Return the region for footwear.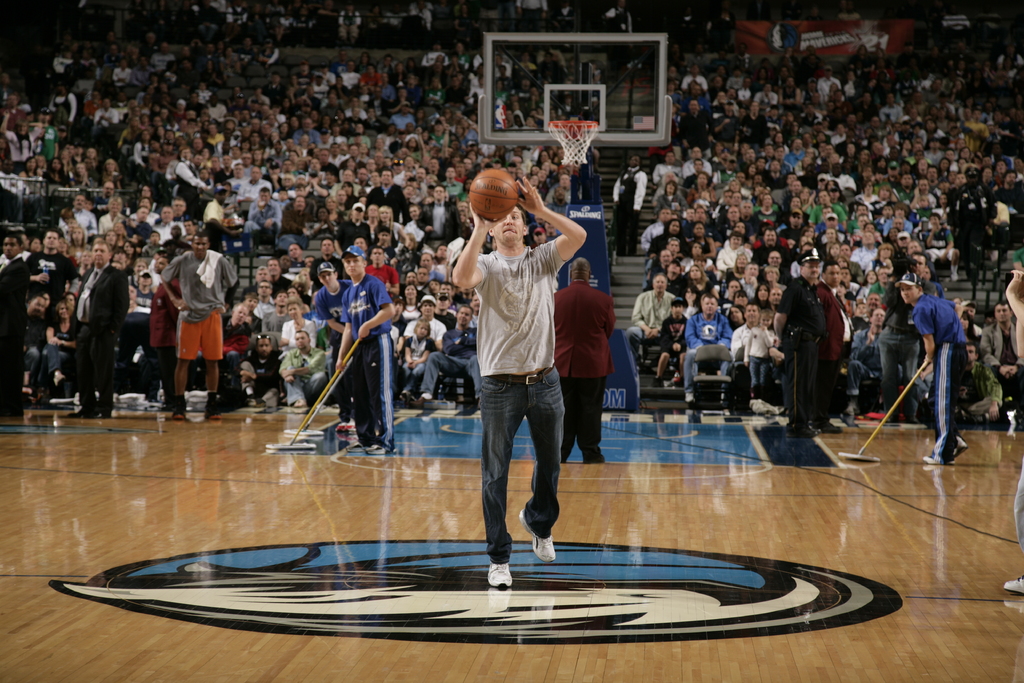
[x1=484, y1=562, x2=513, y2=588].
